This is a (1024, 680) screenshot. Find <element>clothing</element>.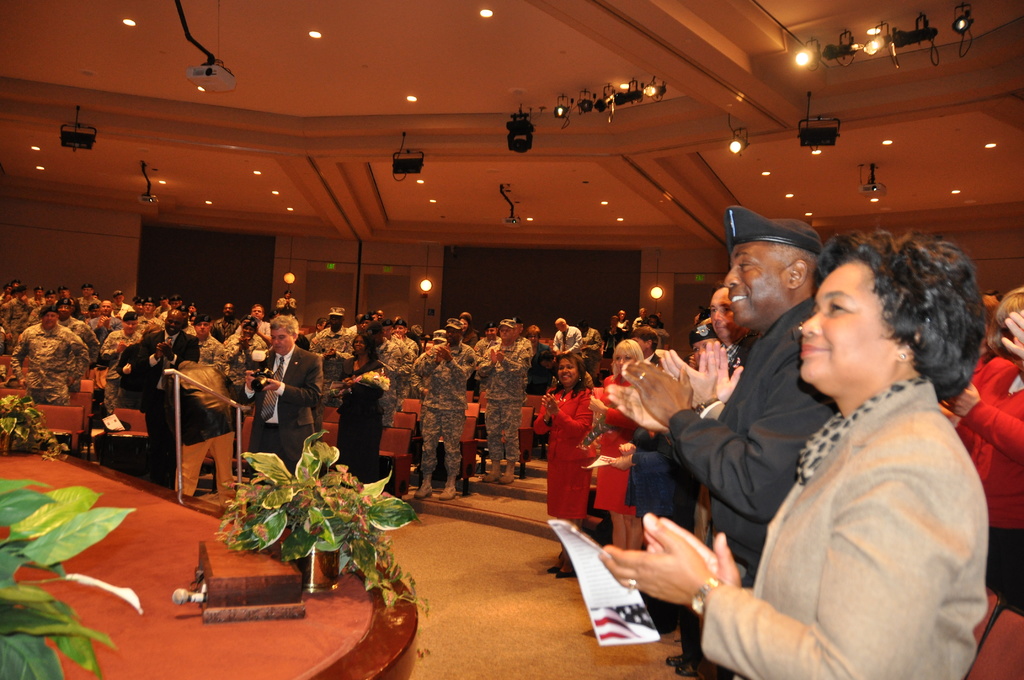
Bounding box: rect(2, 298, 31, 349).
